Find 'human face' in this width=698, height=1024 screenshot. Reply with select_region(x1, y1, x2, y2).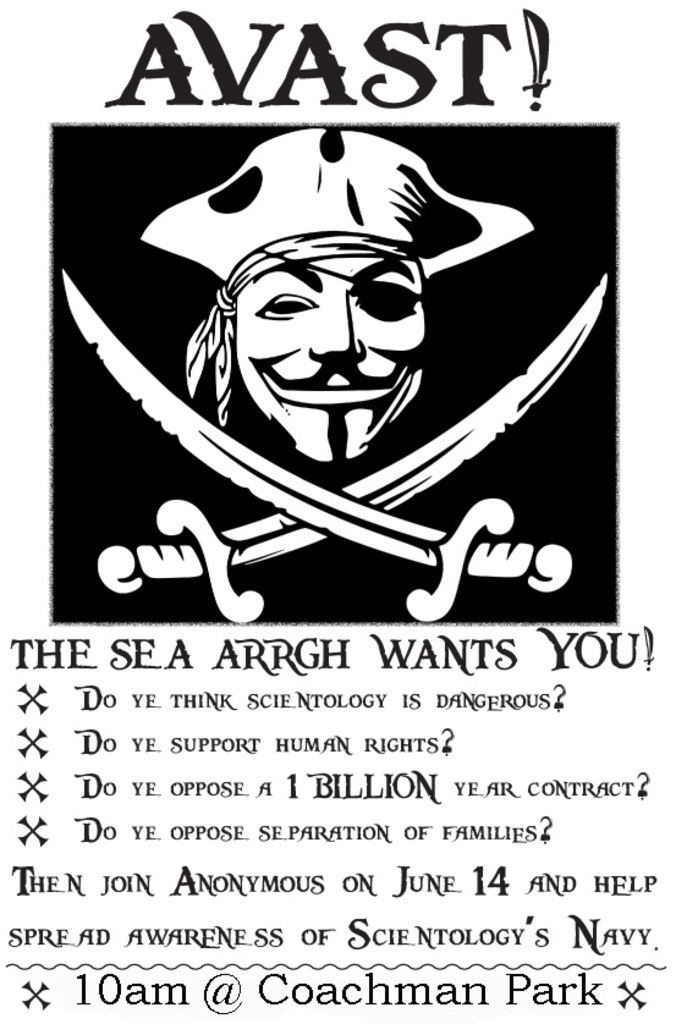
select_region(226, 237, 430, 472).
